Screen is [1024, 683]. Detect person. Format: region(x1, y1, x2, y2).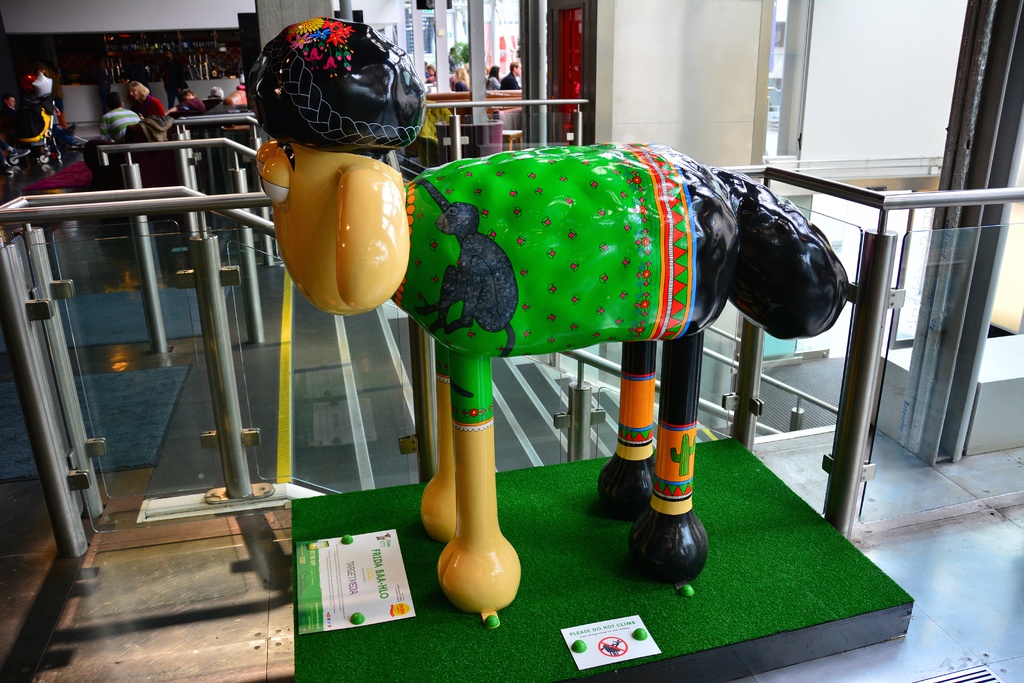
region(500, 63, 524, 90).
